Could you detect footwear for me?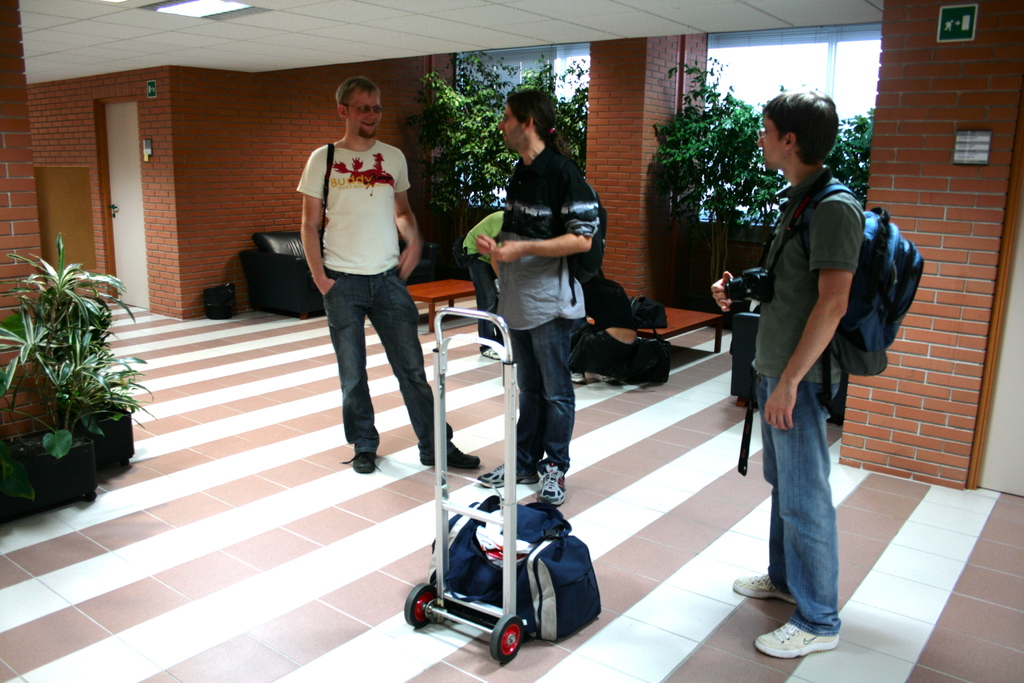
Detection result: 478, 466, 527, 491.
